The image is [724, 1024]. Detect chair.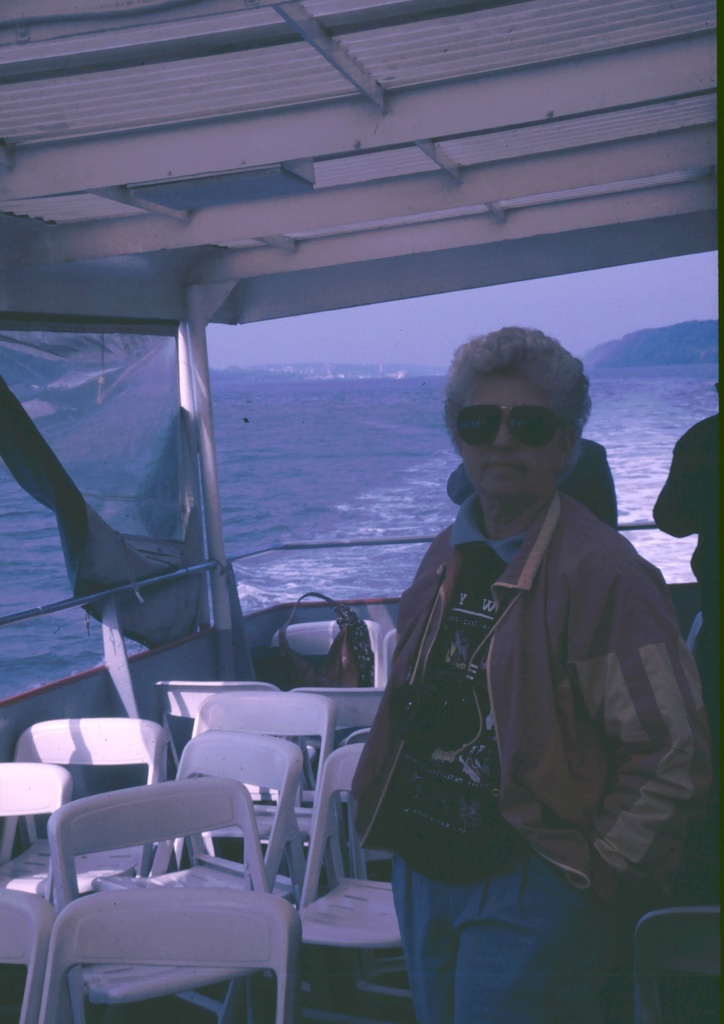
Detection: [156,673,324,808].
